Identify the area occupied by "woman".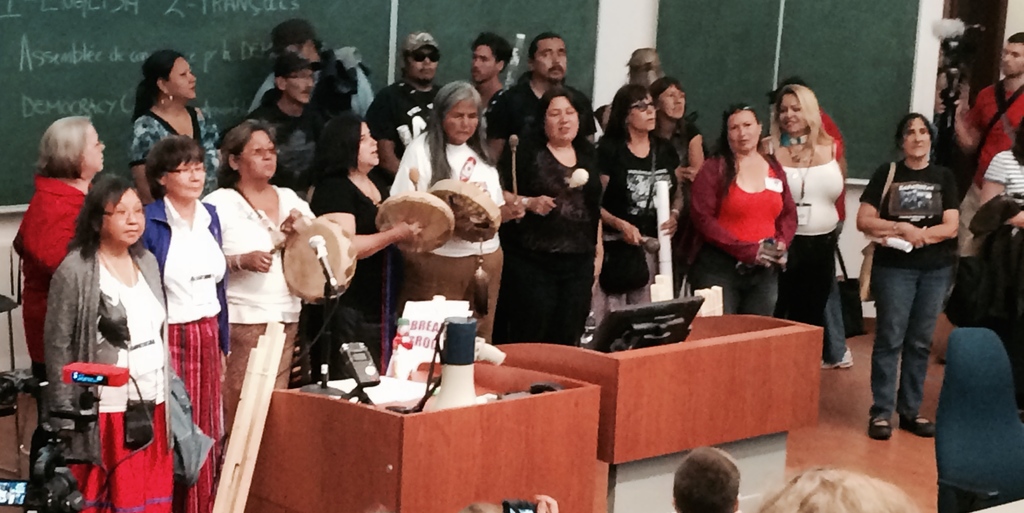
Area: 768/89/856/329.
